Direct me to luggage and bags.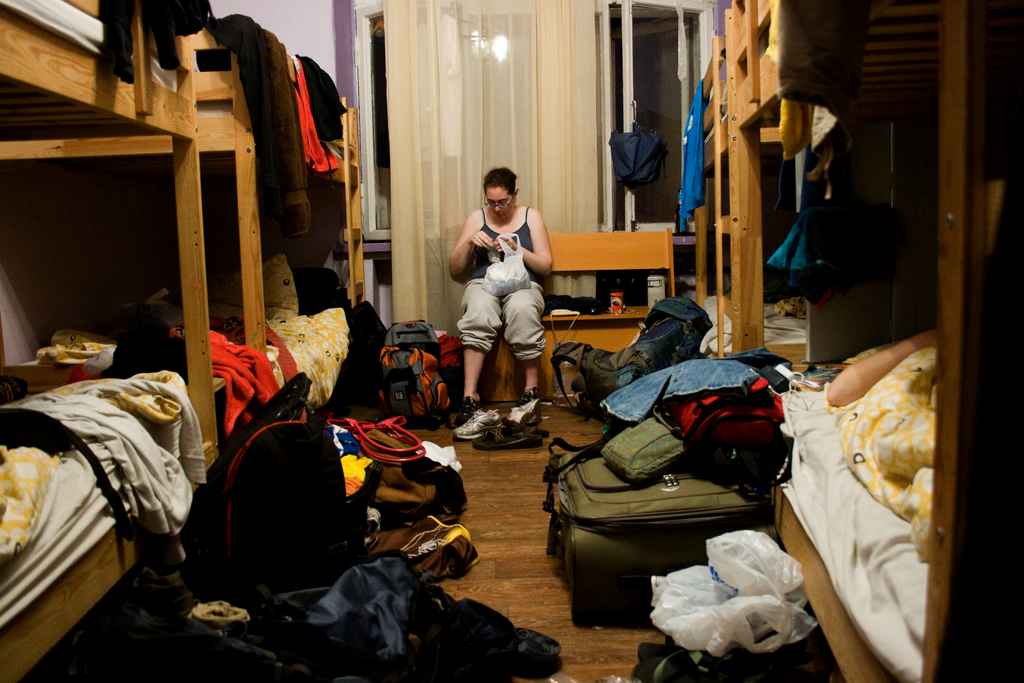
Direction: l=436, t=332, r=461, b=388.
